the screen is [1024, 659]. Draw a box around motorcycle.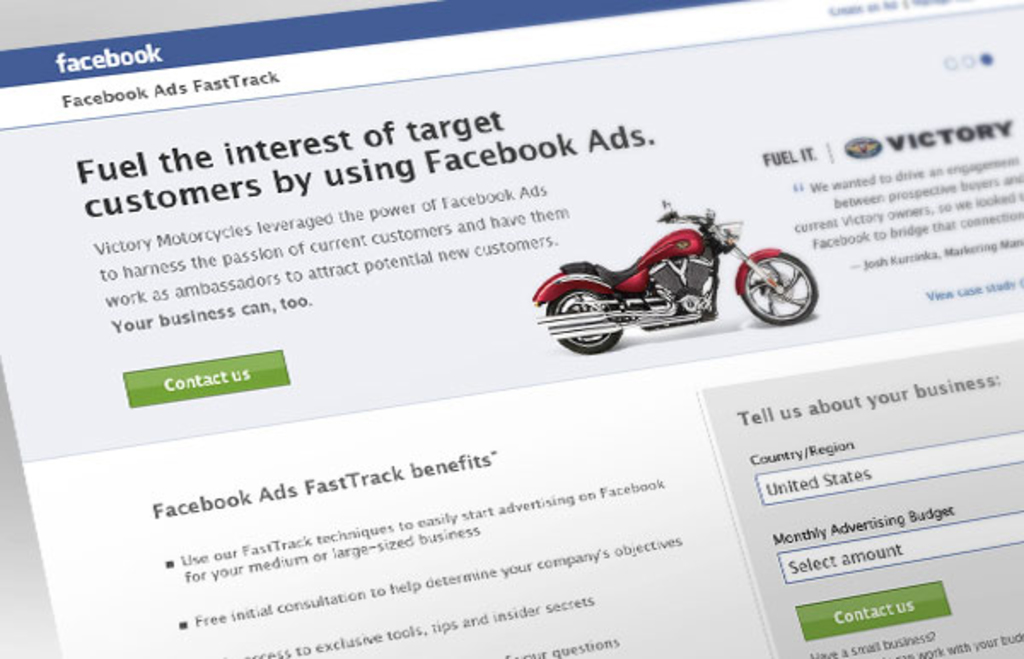
<bbox>543, 207, 806, 352</bbox>.
